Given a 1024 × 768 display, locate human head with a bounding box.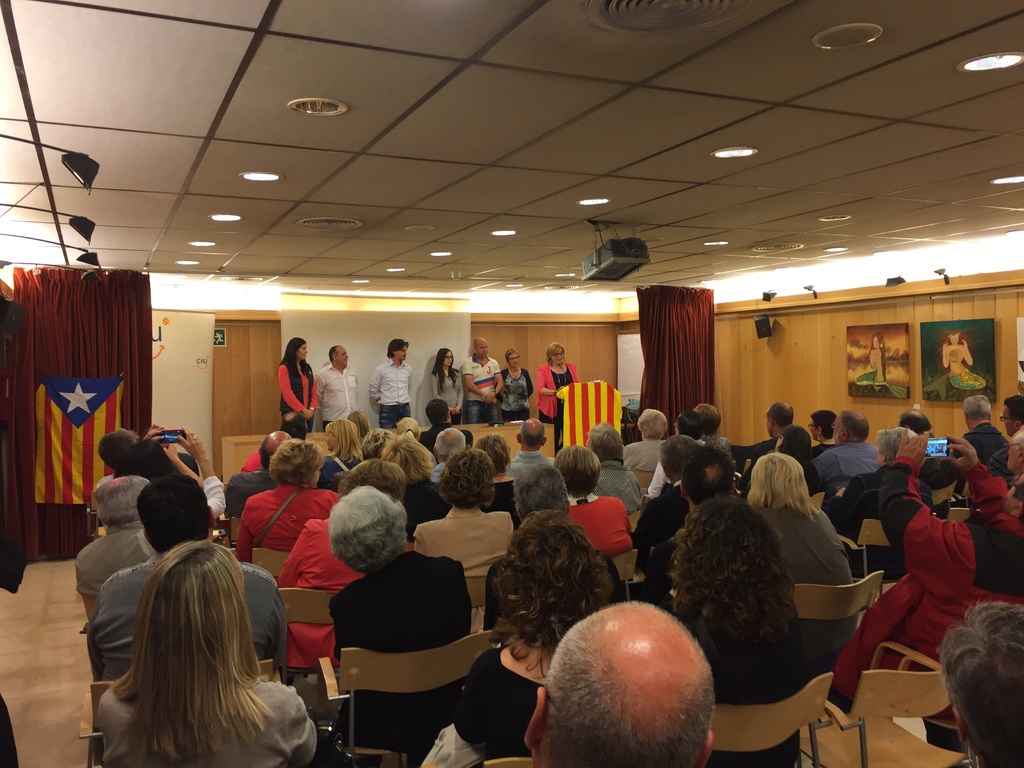
Located: (x1=360, y1=428, x2=395, y2=460).
